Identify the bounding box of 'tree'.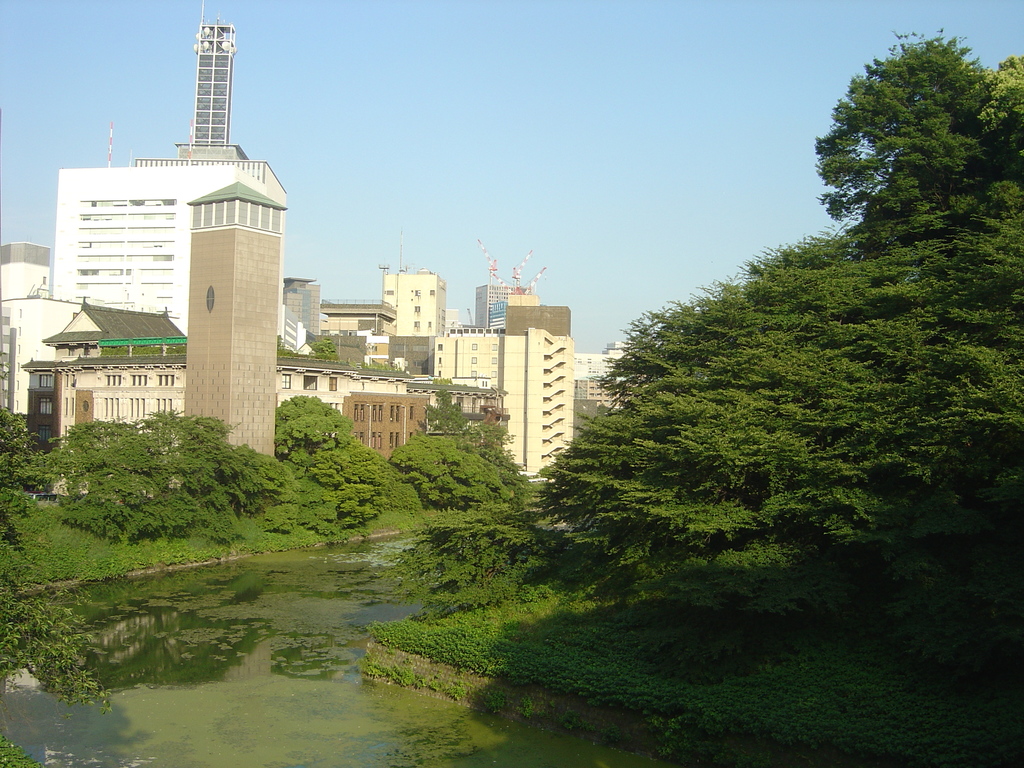
<region>395, 427, 530, 516</region>.
